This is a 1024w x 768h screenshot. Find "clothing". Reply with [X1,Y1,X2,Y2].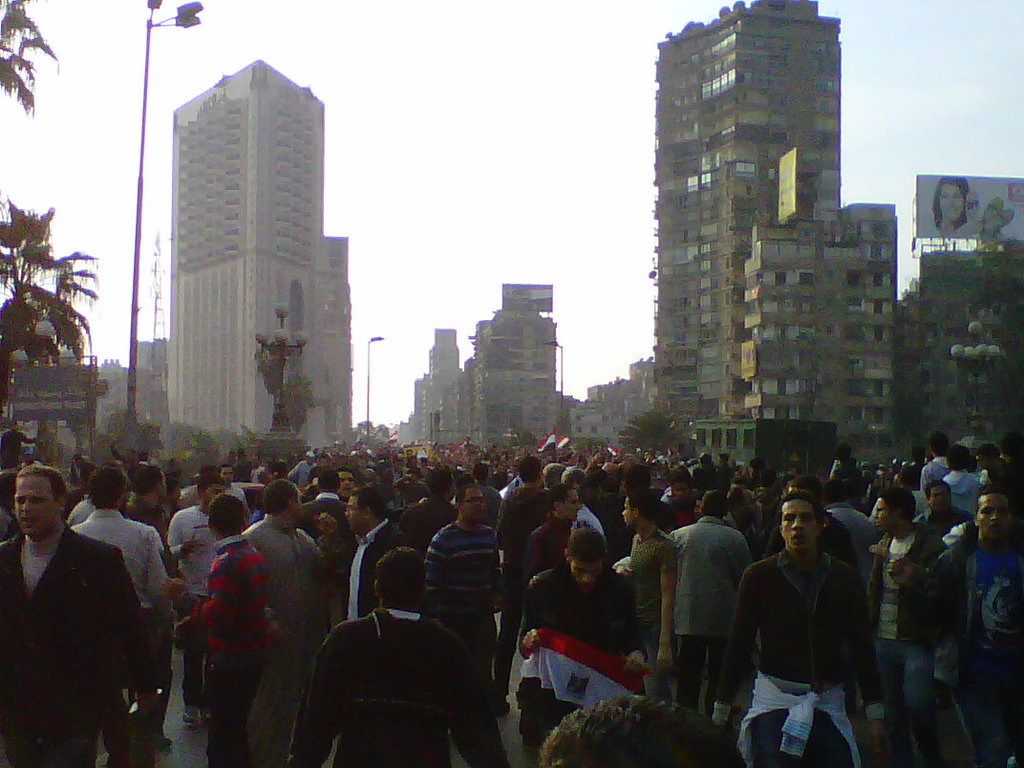
[669,519,746,697].
